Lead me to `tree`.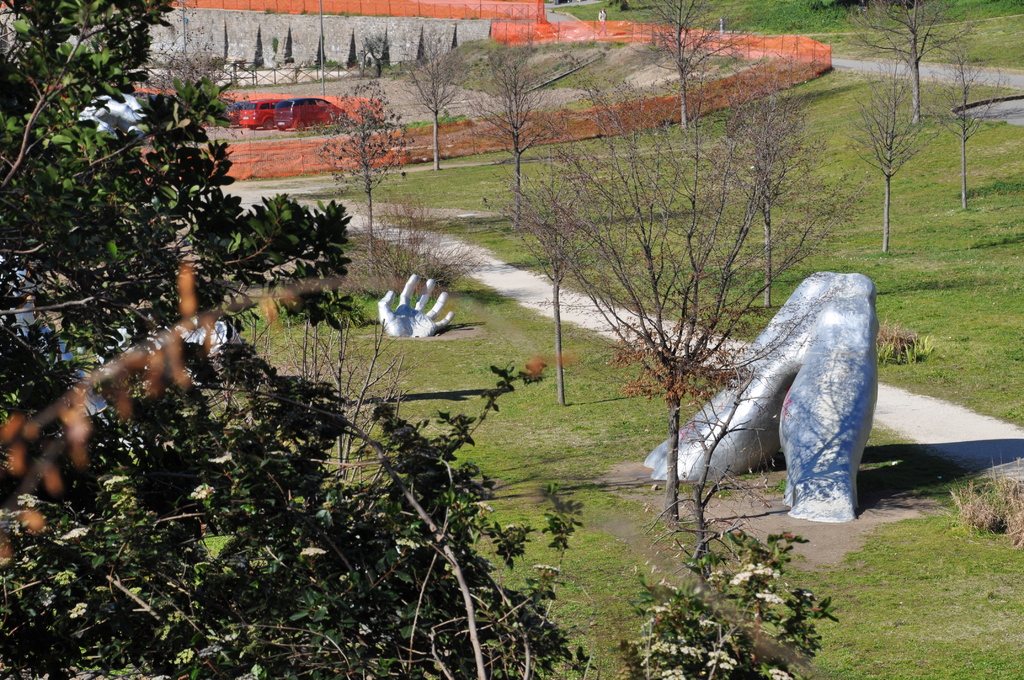
Lead to <bbox>627, 0, 753, 133</bbox>.
